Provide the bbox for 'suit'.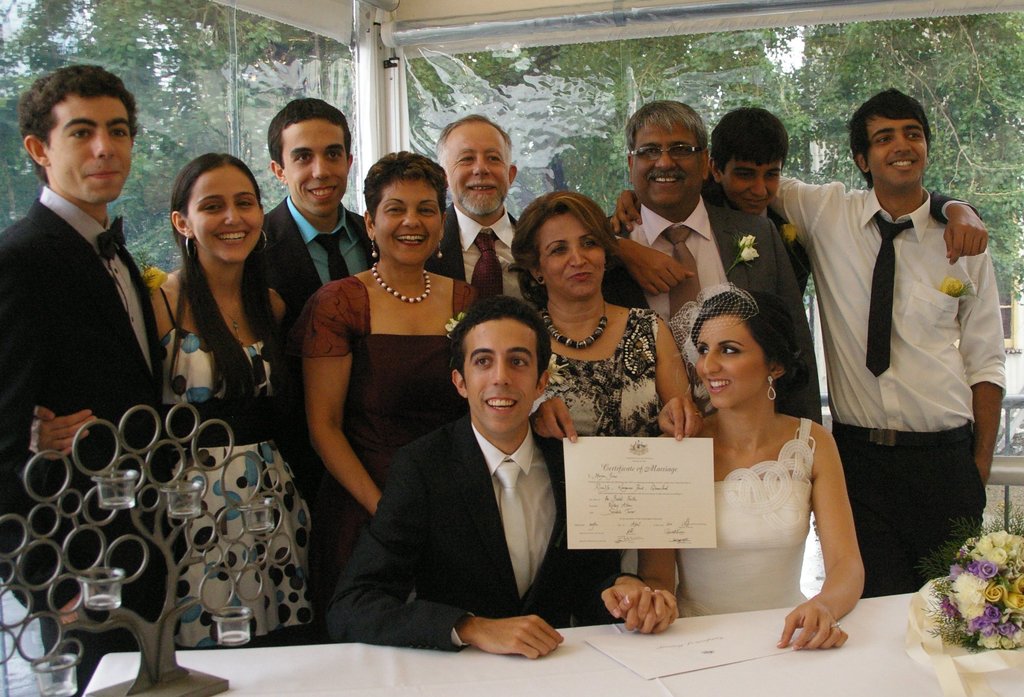
select_region(324, 415, 635, 657).
